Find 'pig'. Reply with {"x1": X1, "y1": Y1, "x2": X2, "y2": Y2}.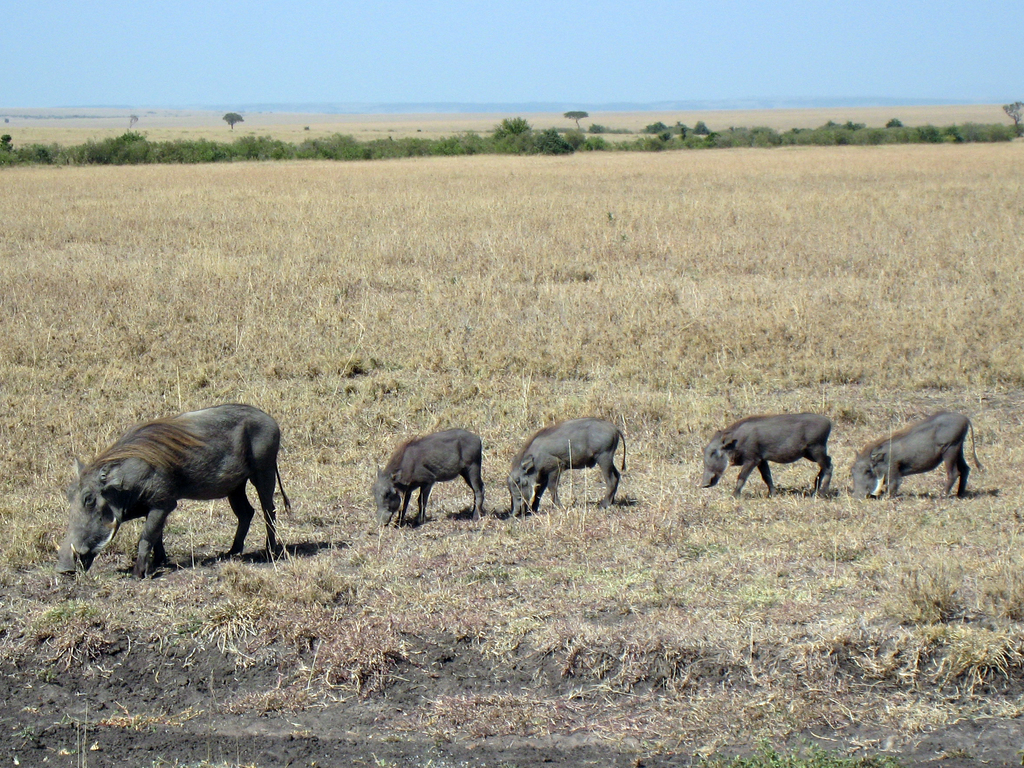
{"x1": 509, "y1": 414, "x2": 628, "y2": 519}.
